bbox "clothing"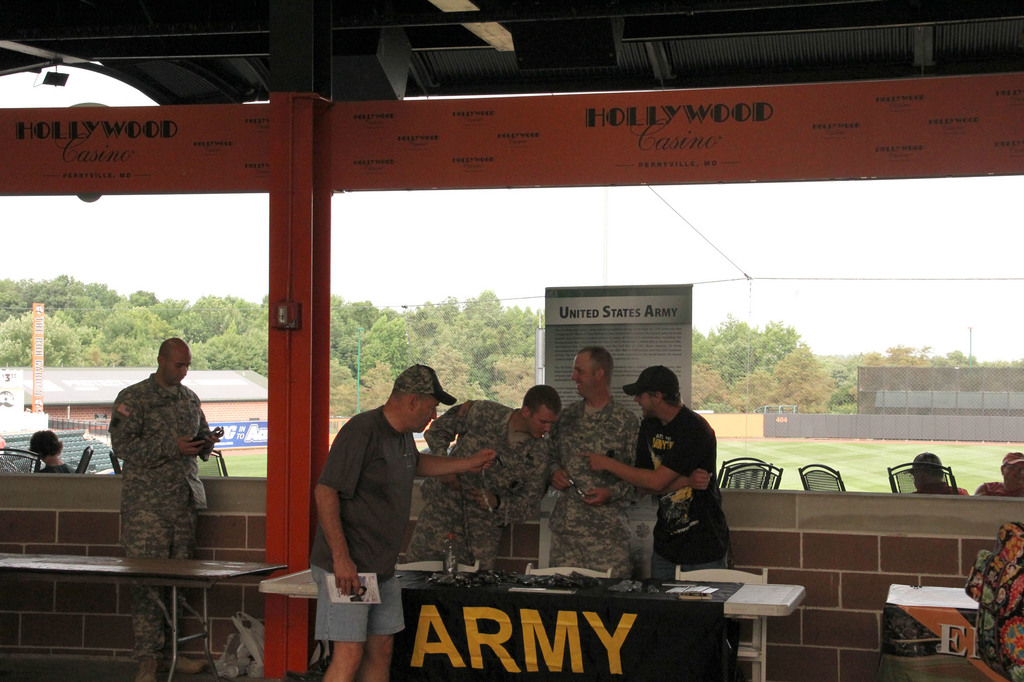
rect(631, 402, 732, 581)
